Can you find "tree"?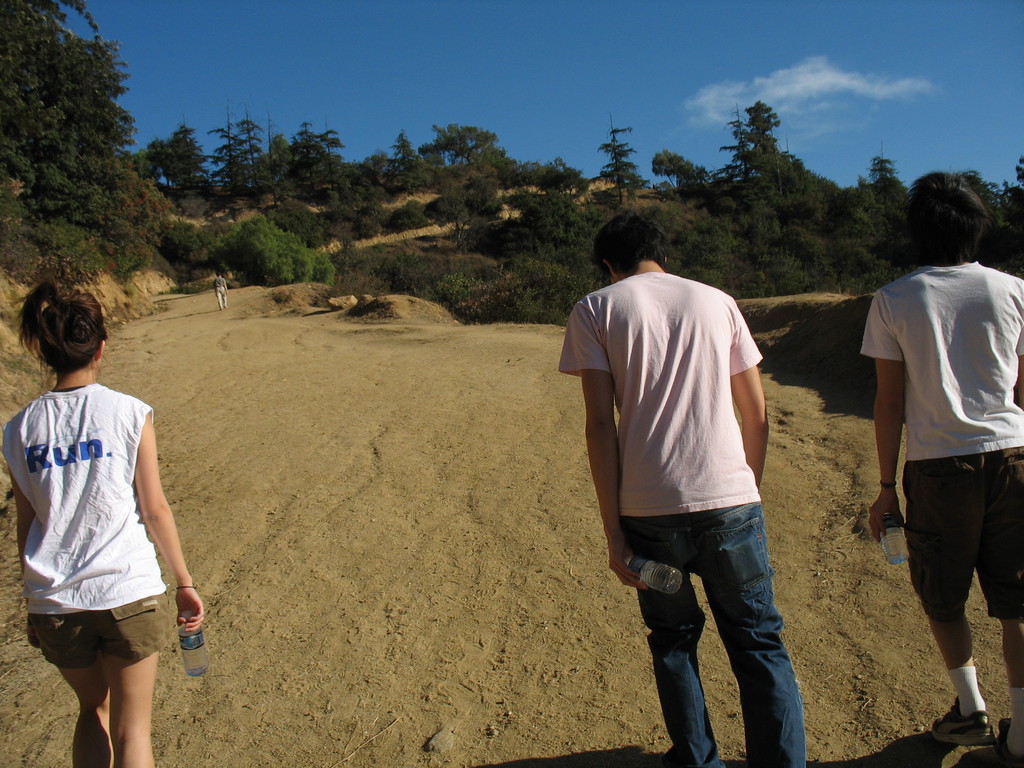
Yes, bounding box: {"x1": 237, "y1": 111, "x2": 273, "y2": 203}.
